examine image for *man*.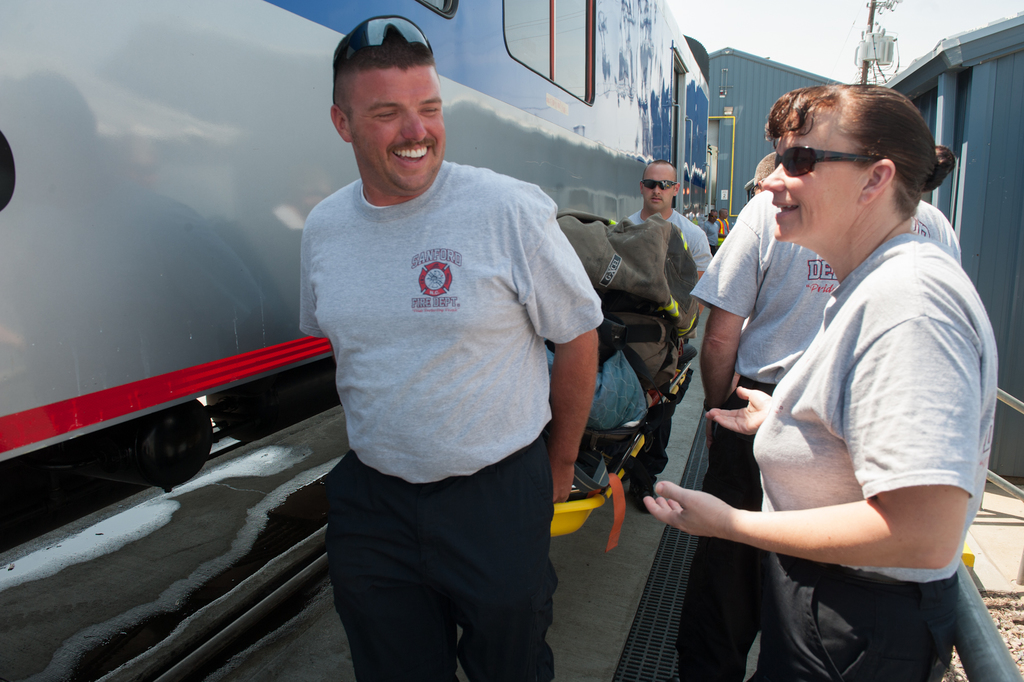
Examination result: box=[701, 214, 717, 259].
